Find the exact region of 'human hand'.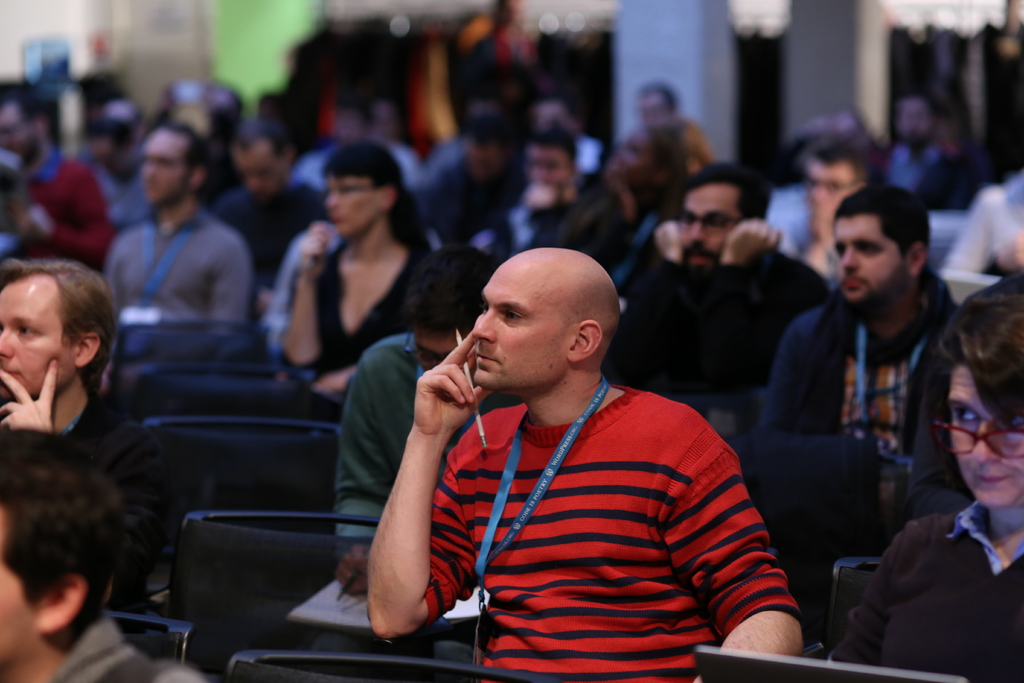
Exact region: 655,219,685,263.
